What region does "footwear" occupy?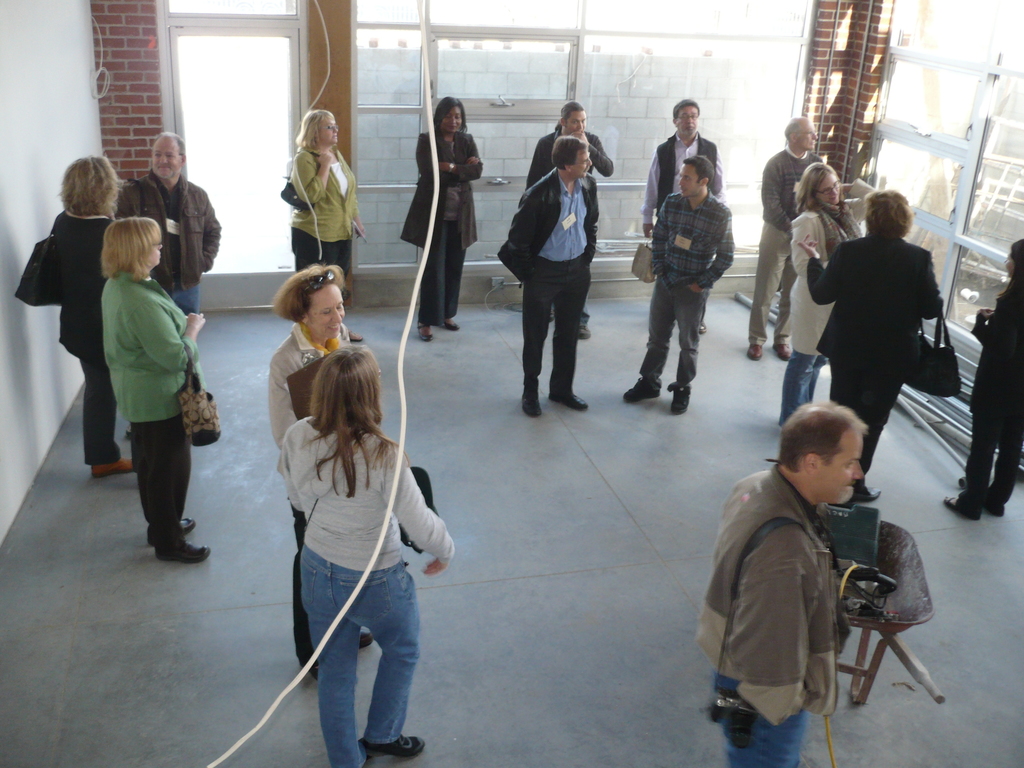
x1=91 y1=455 x2=136 y2=479.
